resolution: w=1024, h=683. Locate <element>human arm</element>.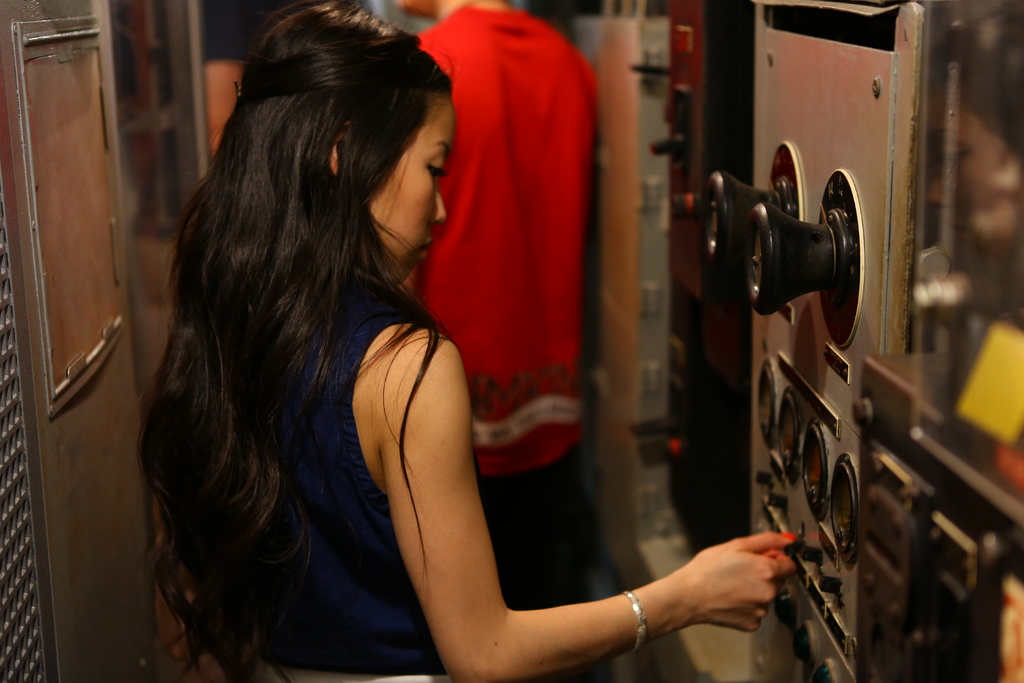
box(150, 329, 242, 671).
